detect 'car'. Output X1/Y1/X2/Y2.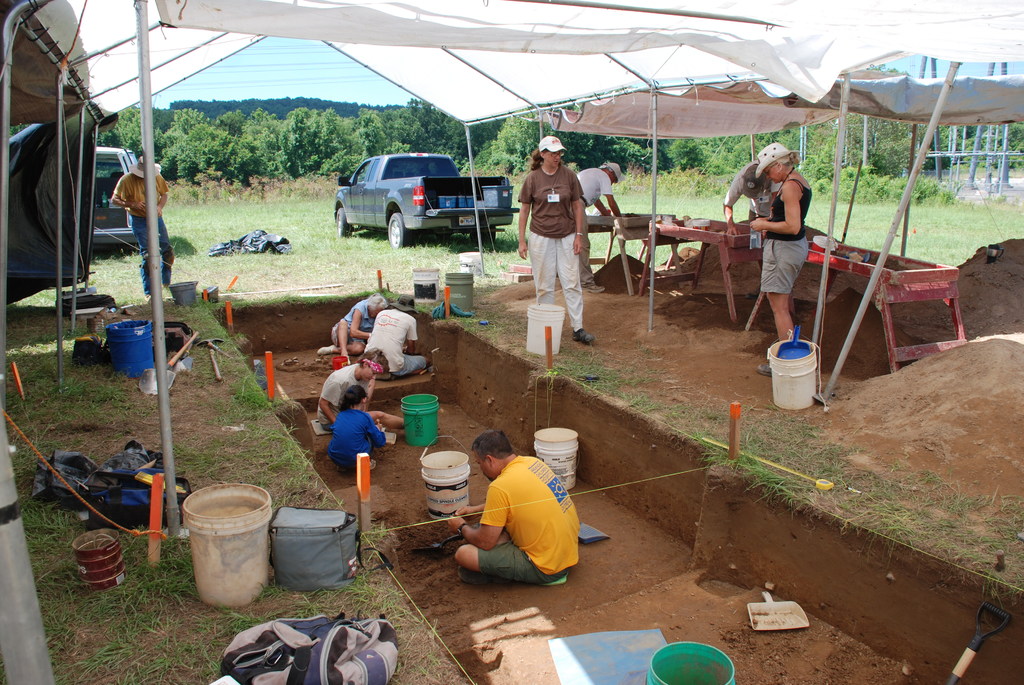
88/148/143/254.
